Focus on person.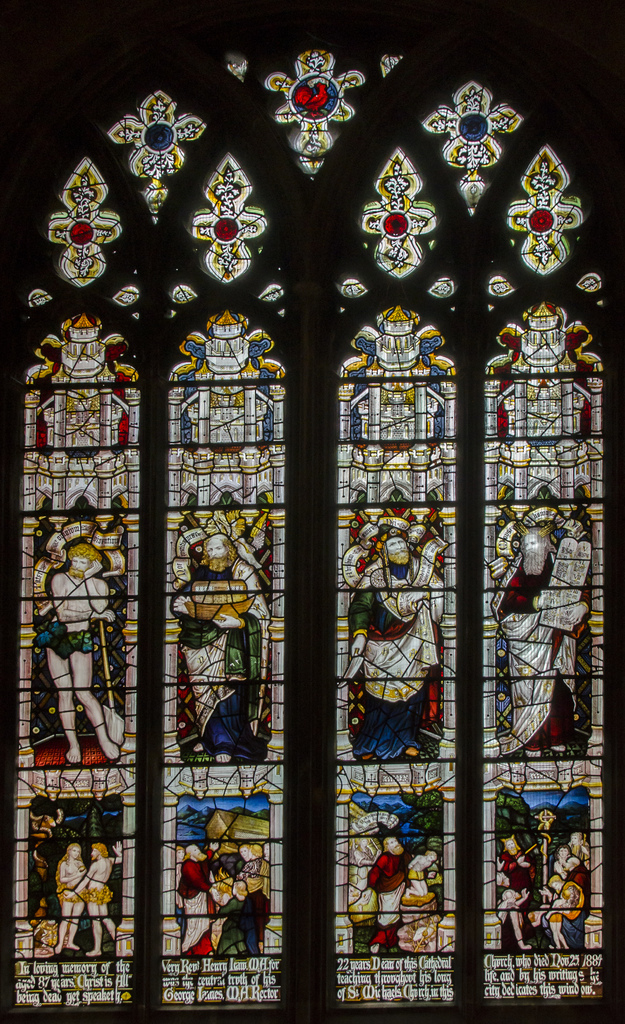
Focused at x1=168, y1=833, x2=269, y2=959.
